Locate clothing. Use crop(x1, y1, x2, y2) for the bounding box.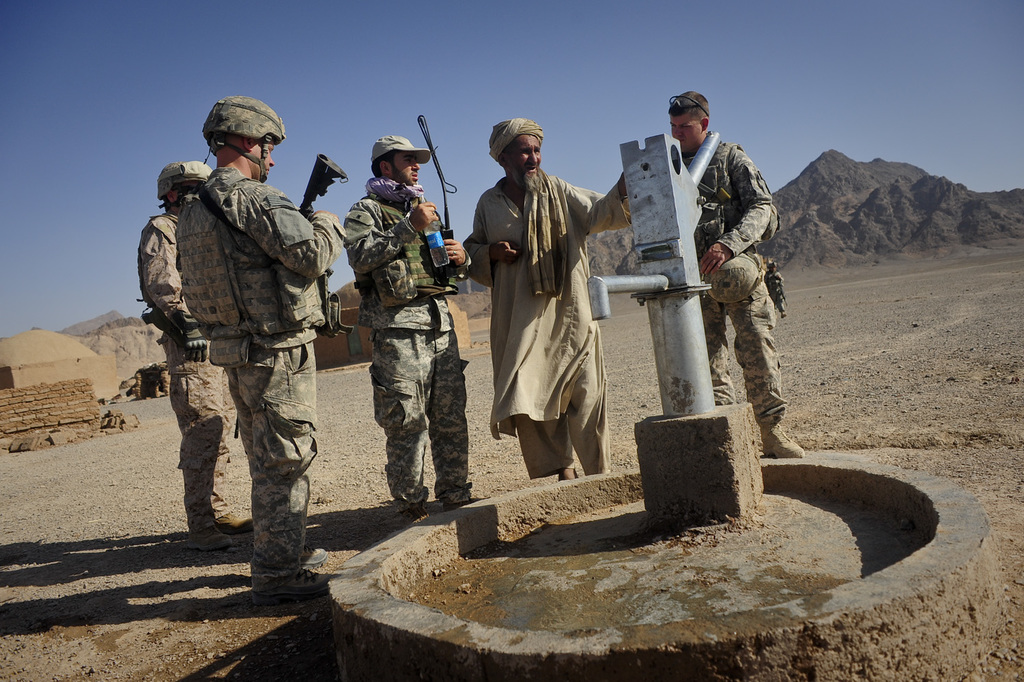
crop(177, 343, 236, 537).
